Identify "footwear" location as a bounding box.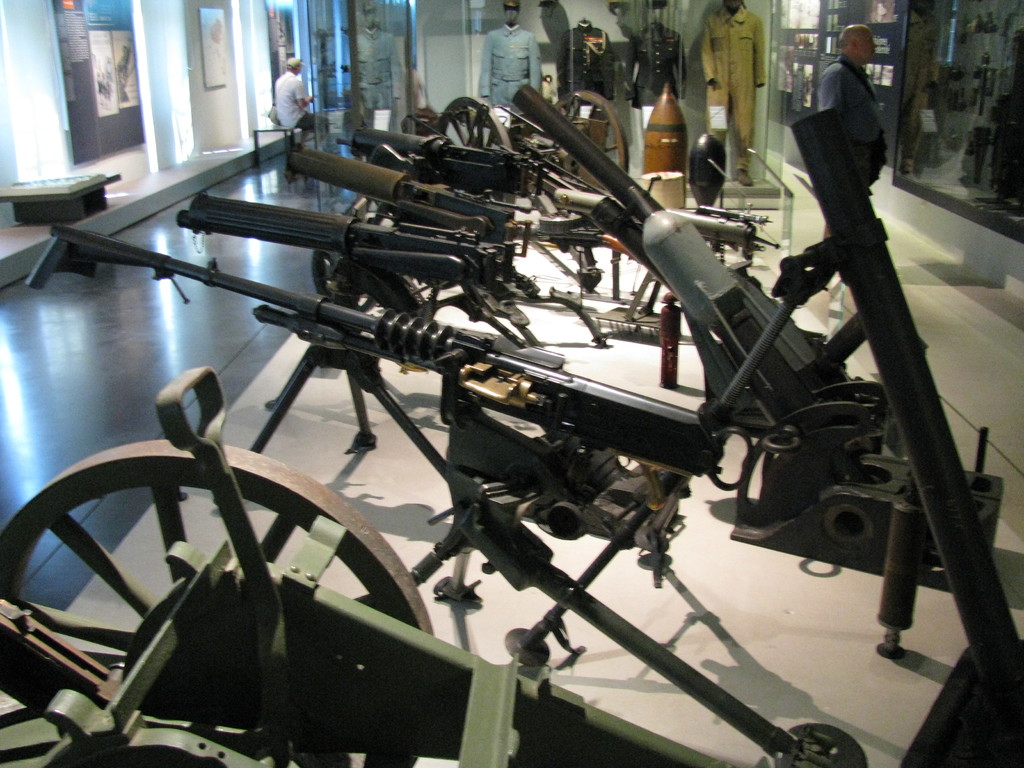
bbox(735, 163, 753, 185).
